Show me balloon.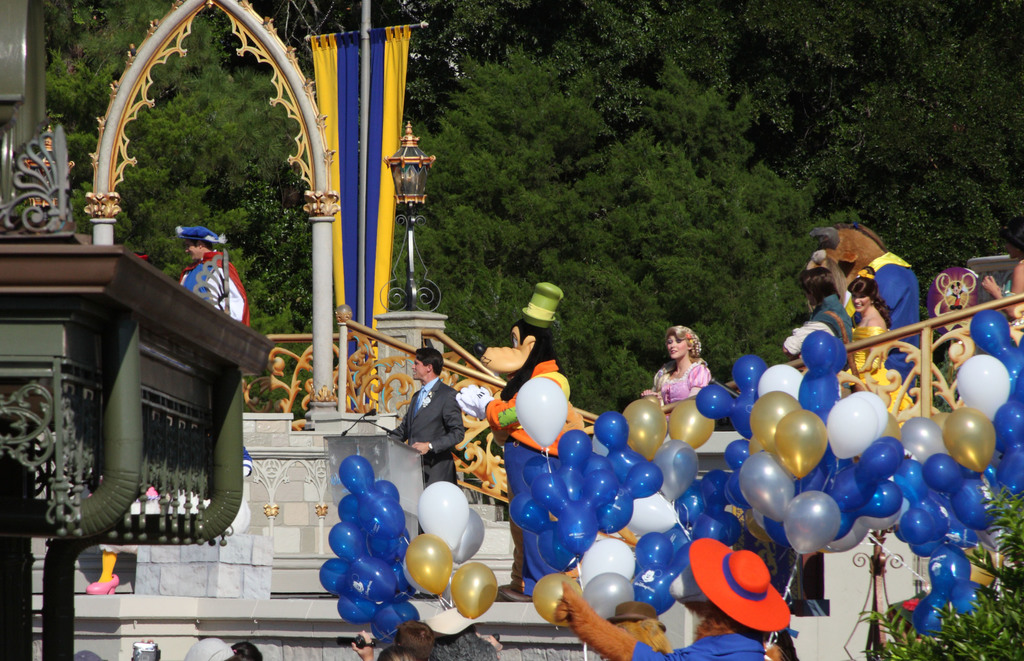
balloon is here: Rect(691, 470, 745, 547).
